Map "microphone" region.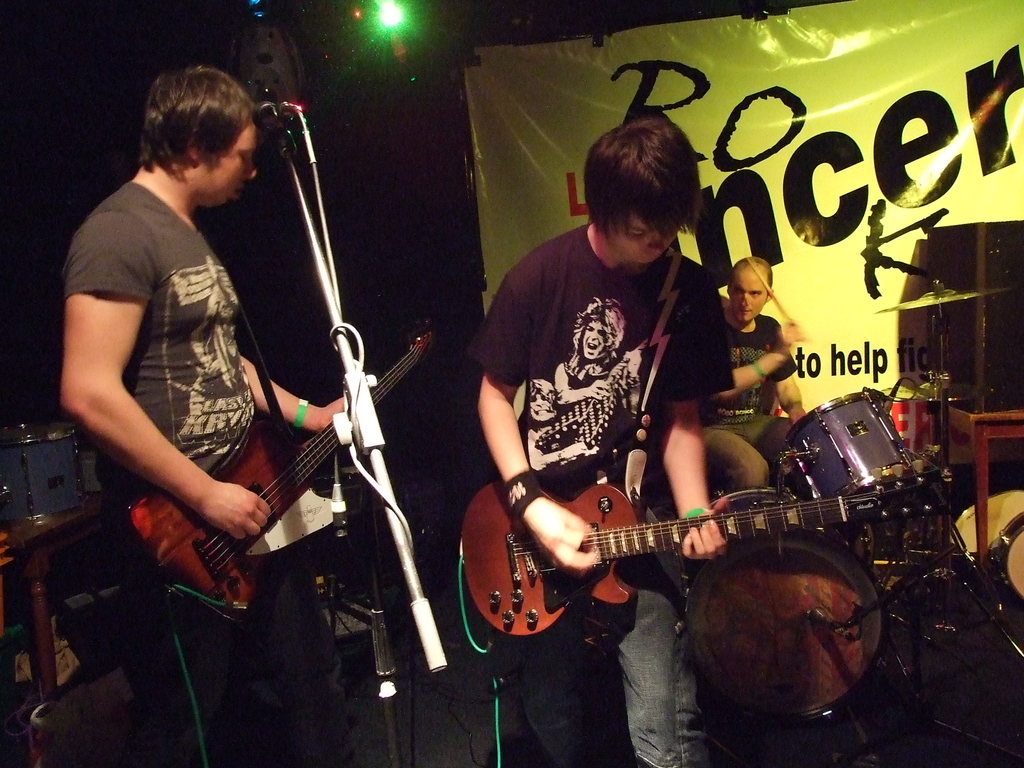
Mapped to <box>248,101,303,134</box>.
